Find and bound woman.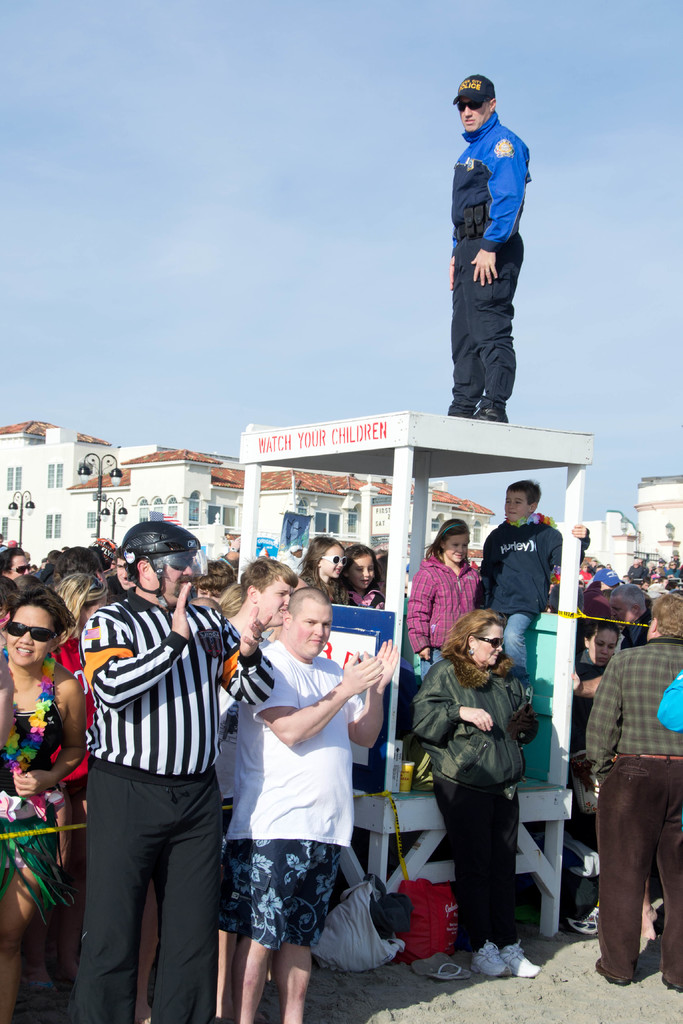
Bound: 51,567,91,815.
